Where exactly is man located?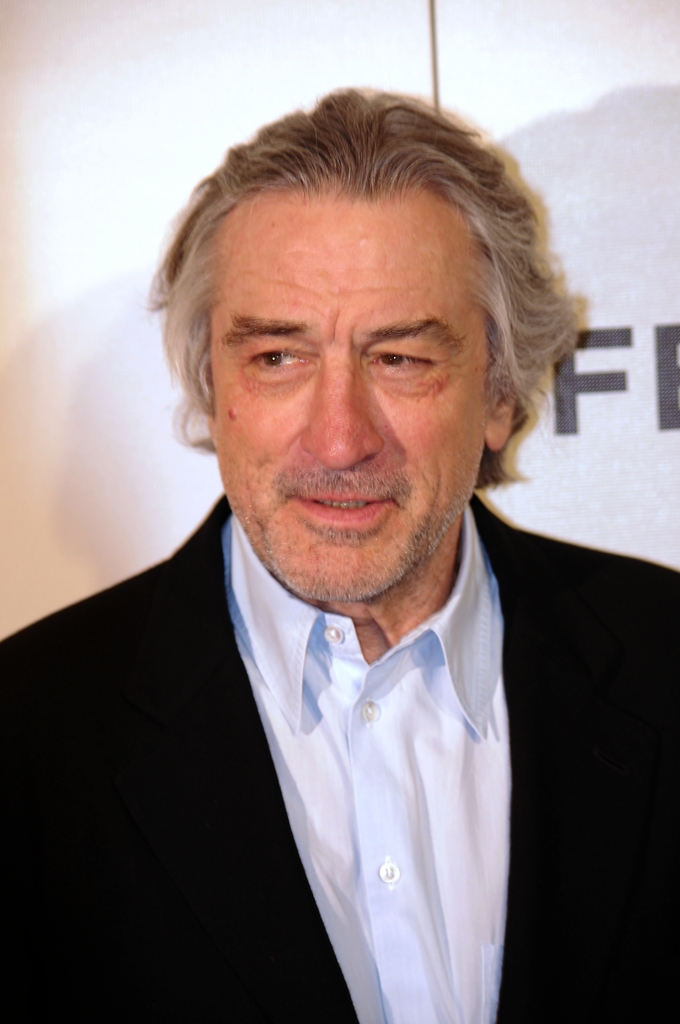
Its bounding box is [17,85,679,1023].
